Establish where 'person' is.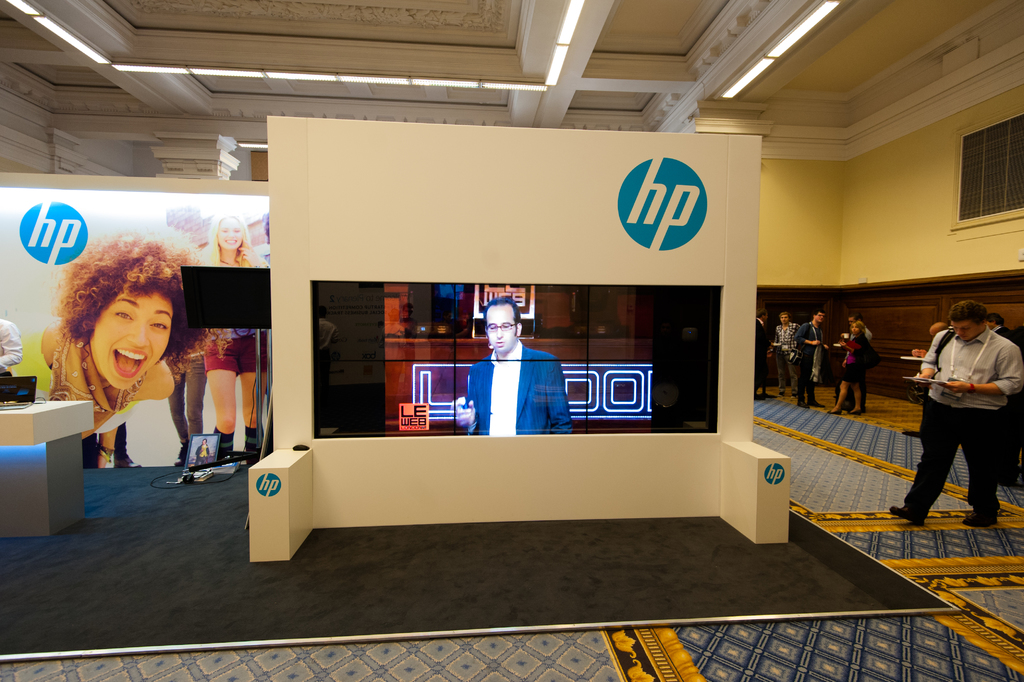
Established at x1=38, y1=237, x2=225, y2=467.
